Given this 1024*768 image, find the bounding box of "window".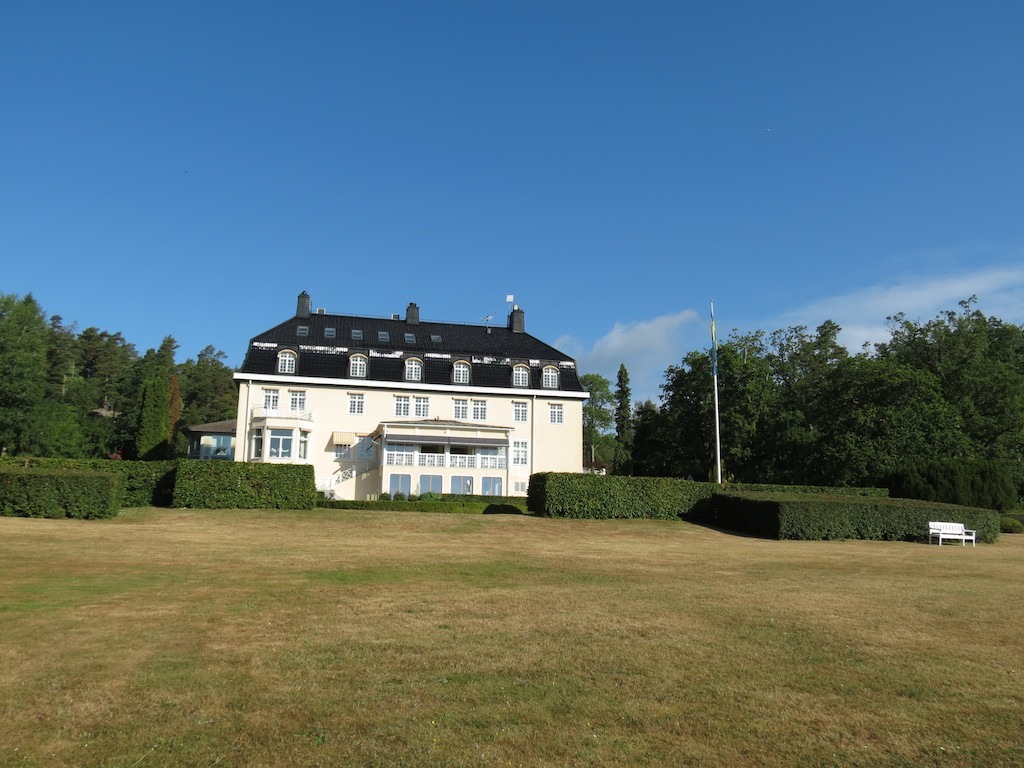
region(263, 388, 277, 410).
